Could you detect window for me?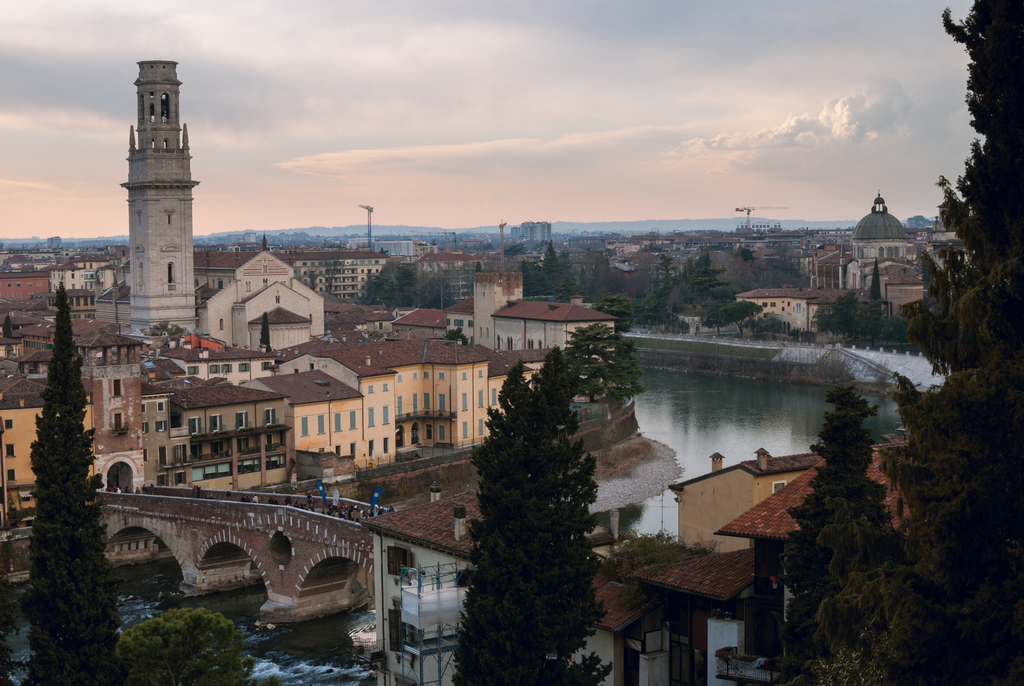
Detection result: pyautogui.locateOnScreen(349, 409, 357, 429).
